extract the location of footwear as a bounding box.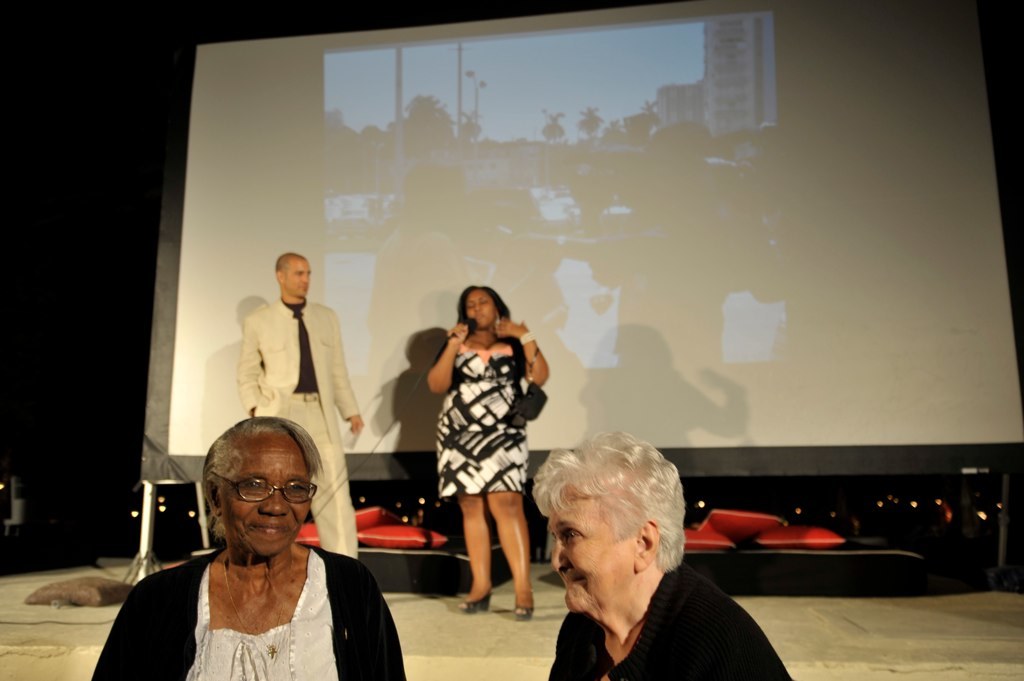
515/598/533/618.
